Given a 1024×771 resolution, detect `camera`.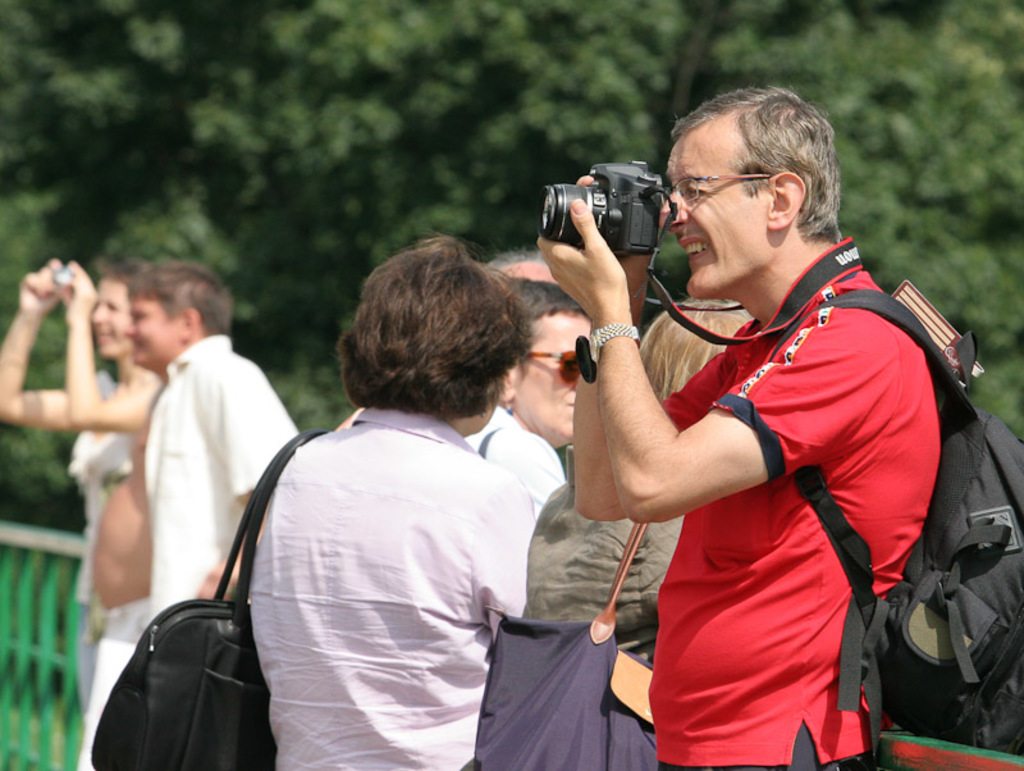
(550,152,677,259).
